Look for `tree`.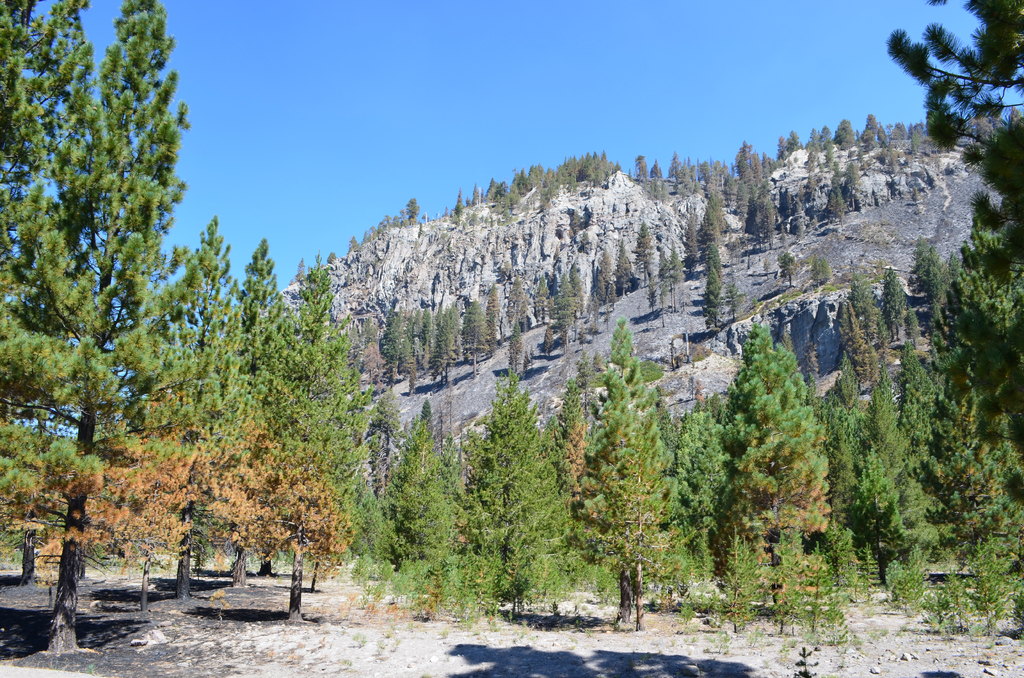
Found: select_region(244, 255, 369, 625).
